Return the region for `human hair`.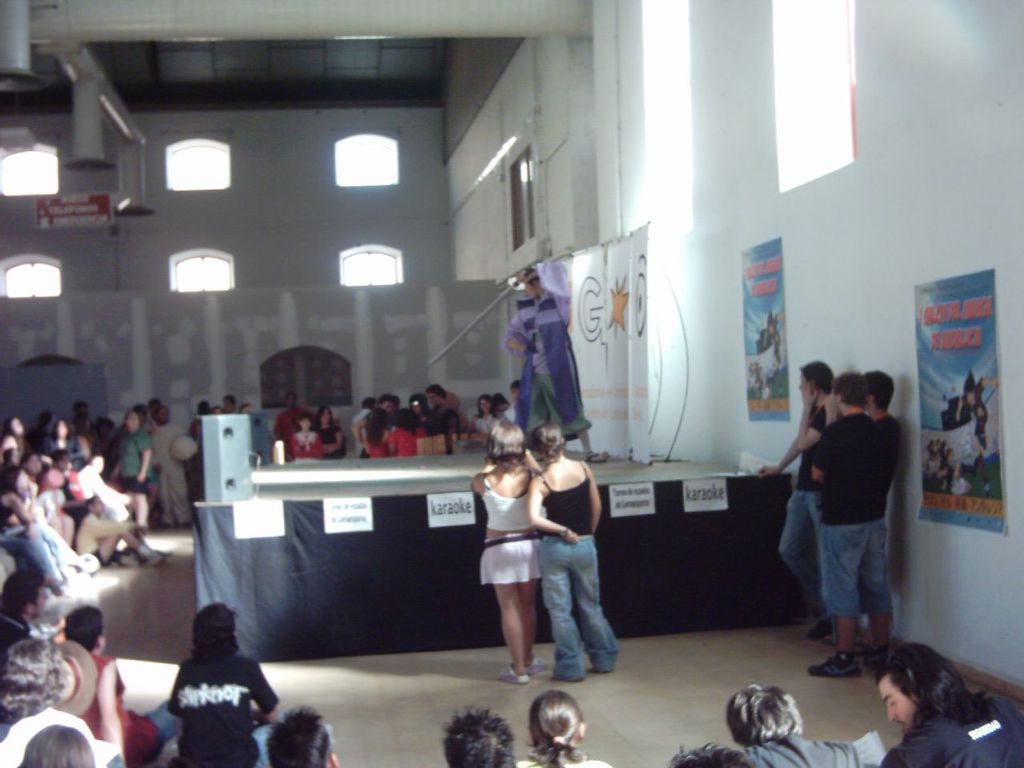
<box>529,420,566,460</box>.
